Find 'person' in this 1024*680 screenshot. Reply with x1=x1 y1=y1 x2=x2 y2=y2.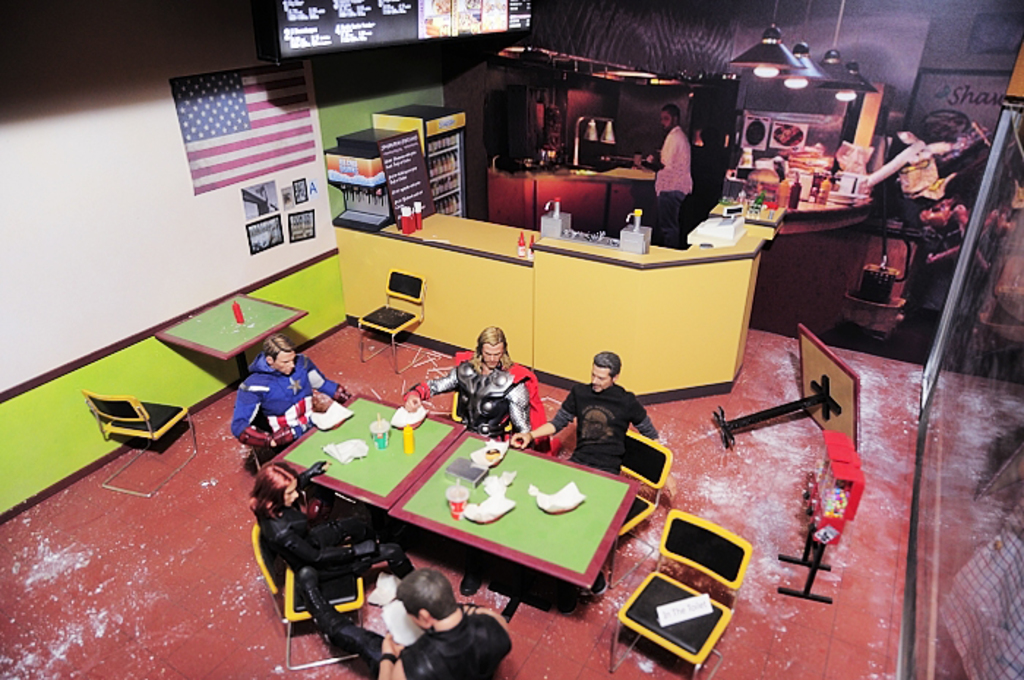
x1=647 y1=104 x2=696 y2=231.
